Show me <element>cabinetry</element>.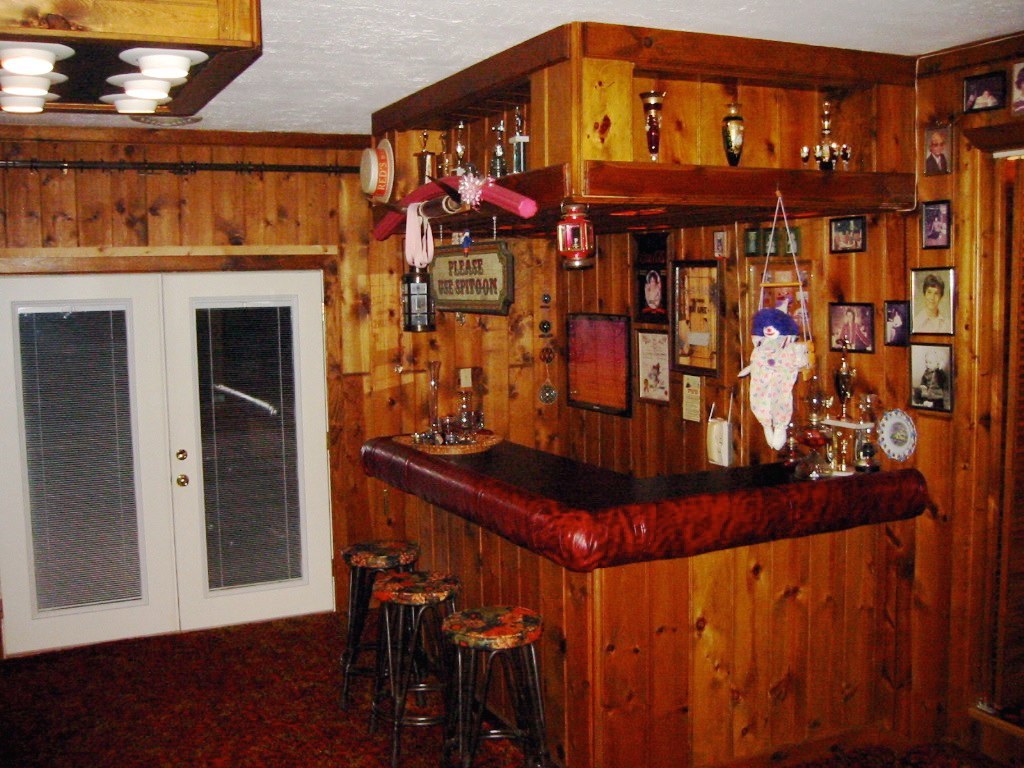
<element>cabinetry</element> is here: detection(0, 271, 326, 652).
